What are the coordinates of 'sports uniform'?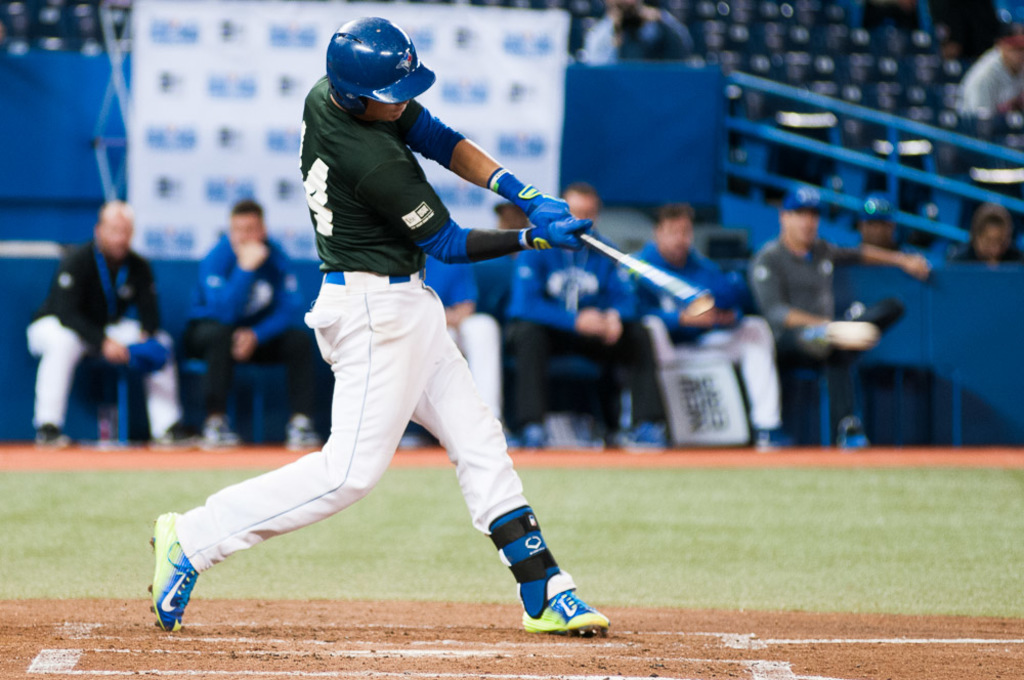
(167, 221, 309, 434).
